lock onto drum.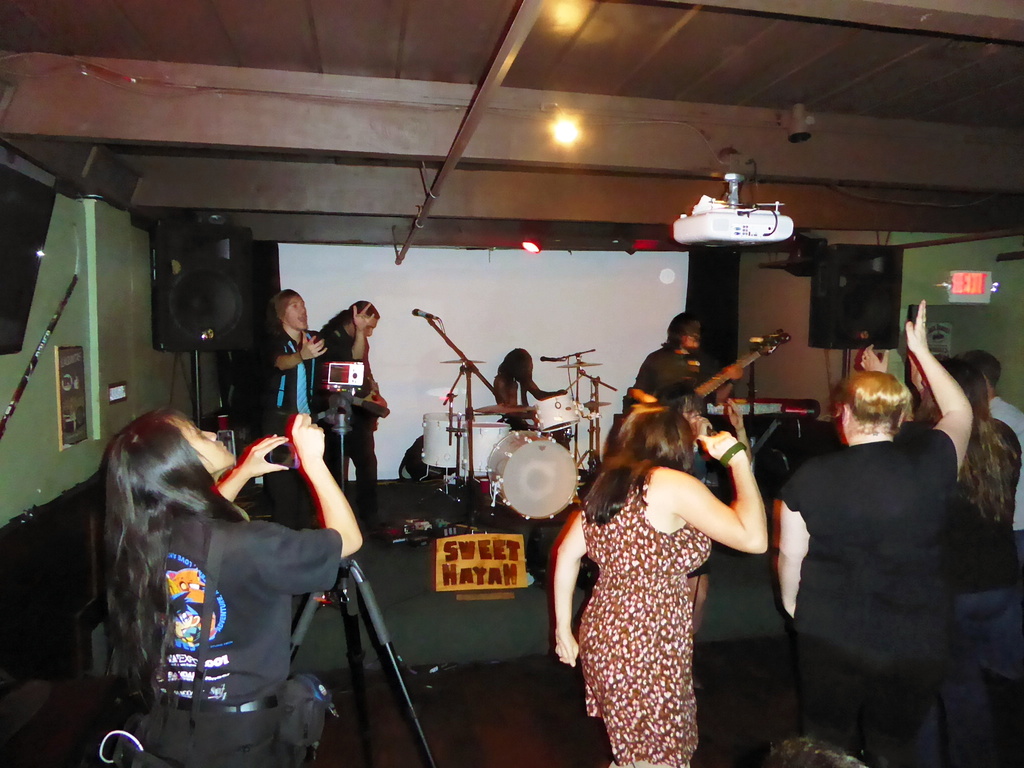
Locked: <box>482,421,580,519</box>.
